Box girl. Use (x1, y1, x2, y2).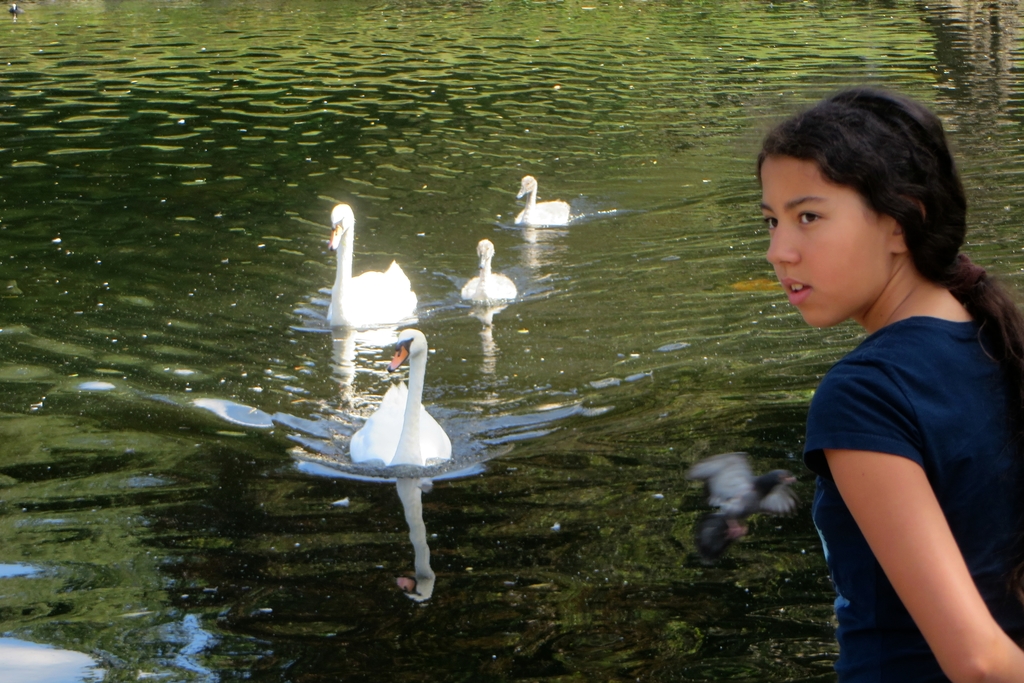
(754, 84, 1021, 679).
